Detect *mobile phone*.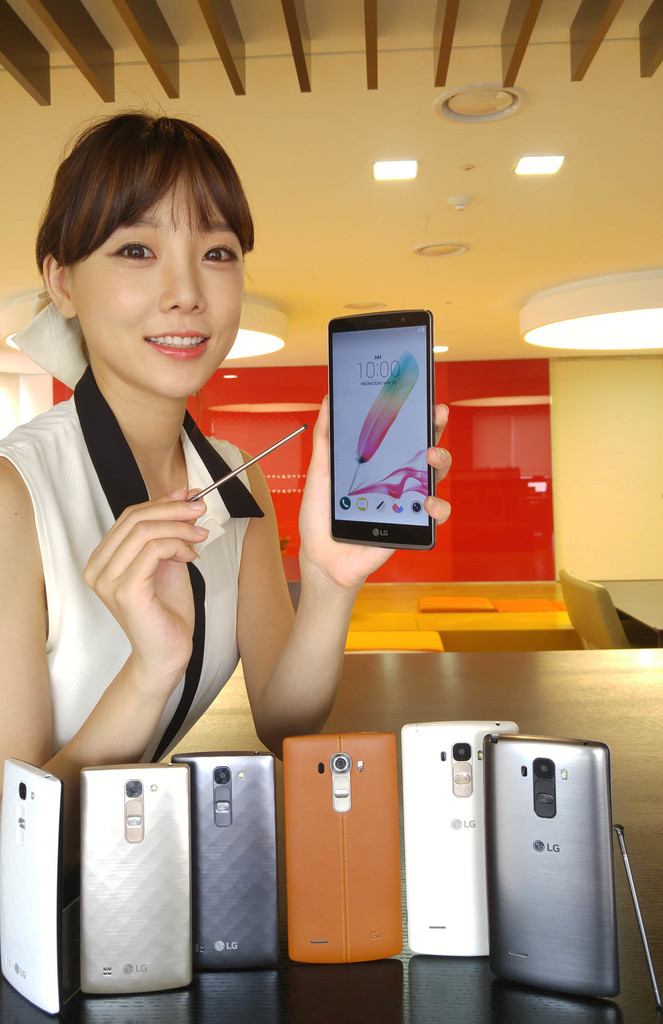
Detected at BBox(487, 733, 623, 997).
